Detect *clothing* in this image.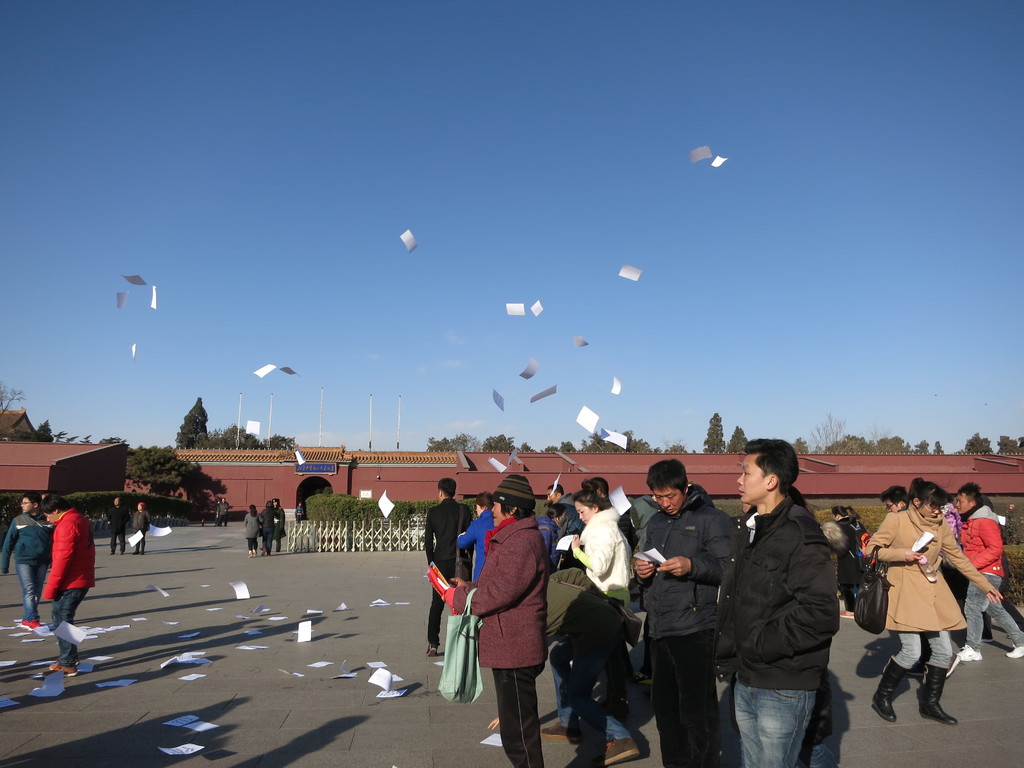
Detection: (x1=215, y1=500, x2=227, y2=524).
